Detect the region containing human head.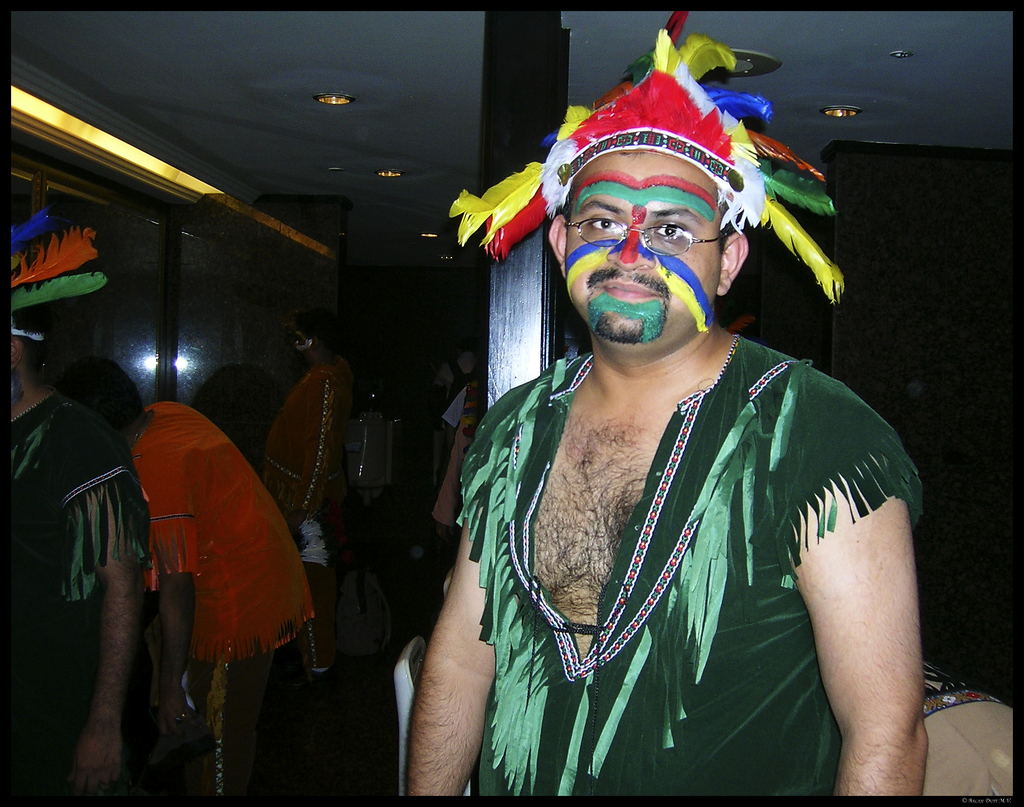
left=56, top=358, right=144, bottom=431.
